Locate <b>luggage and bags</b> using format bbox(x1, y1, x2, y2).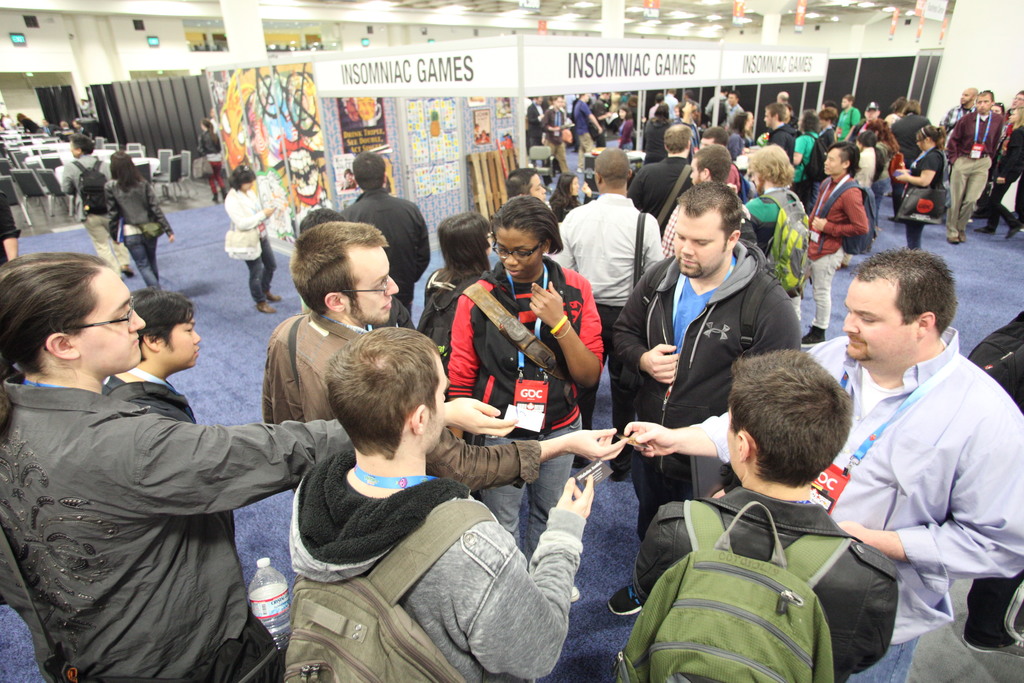
bbox(896, 153, 945, 226).
